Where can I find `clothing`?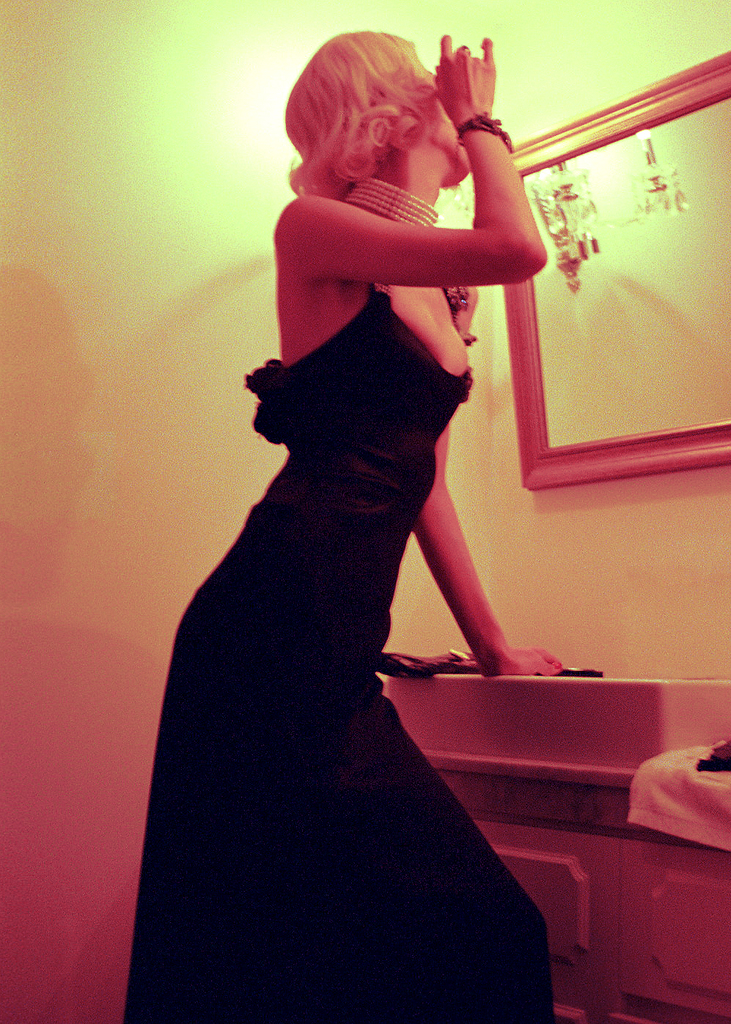
You can find it at locate(165, 122, 524, 934).
